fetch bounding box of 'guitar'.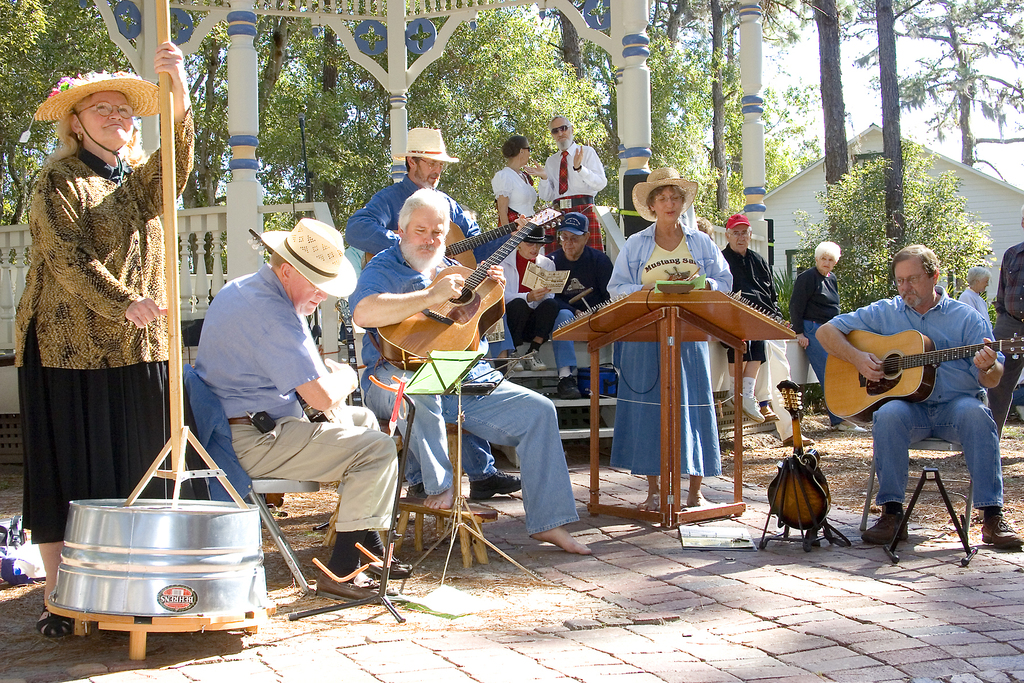
Bbox: locate(442, 218, 522, 259).
